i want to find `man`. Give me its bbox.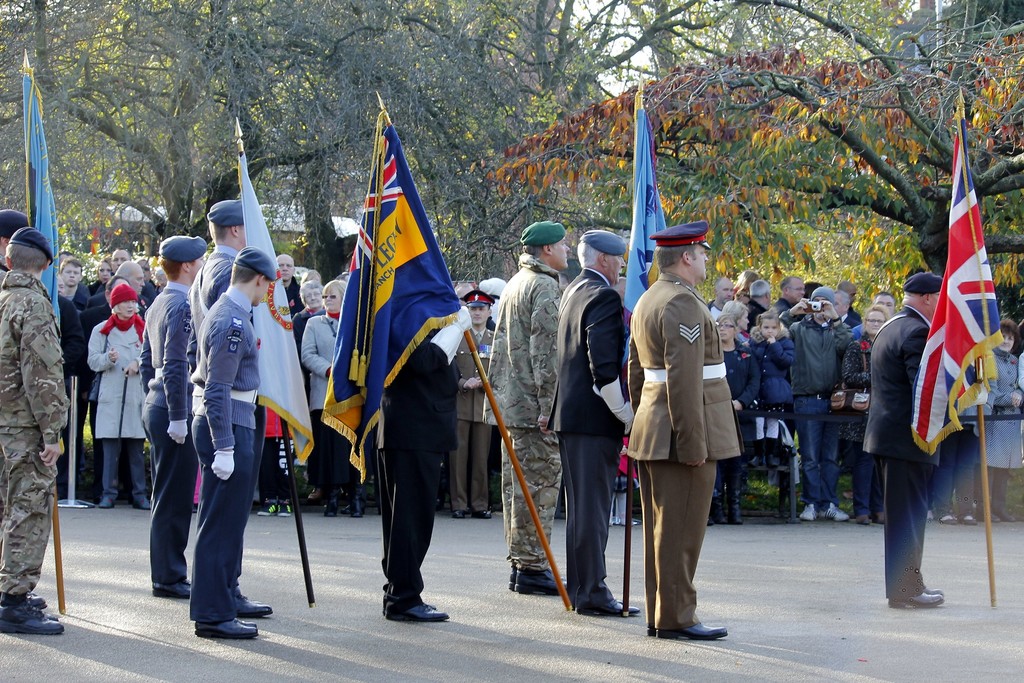
bbox(184, 199, 247, 595).
